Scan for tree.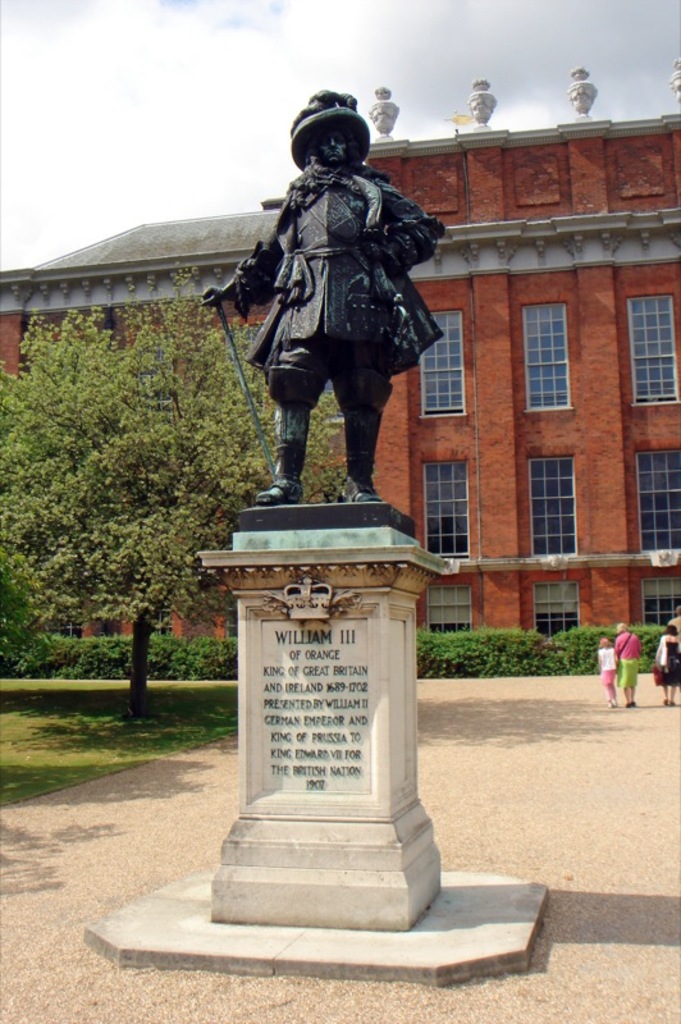
Scan result: rect(0, 268, 342, 705).
